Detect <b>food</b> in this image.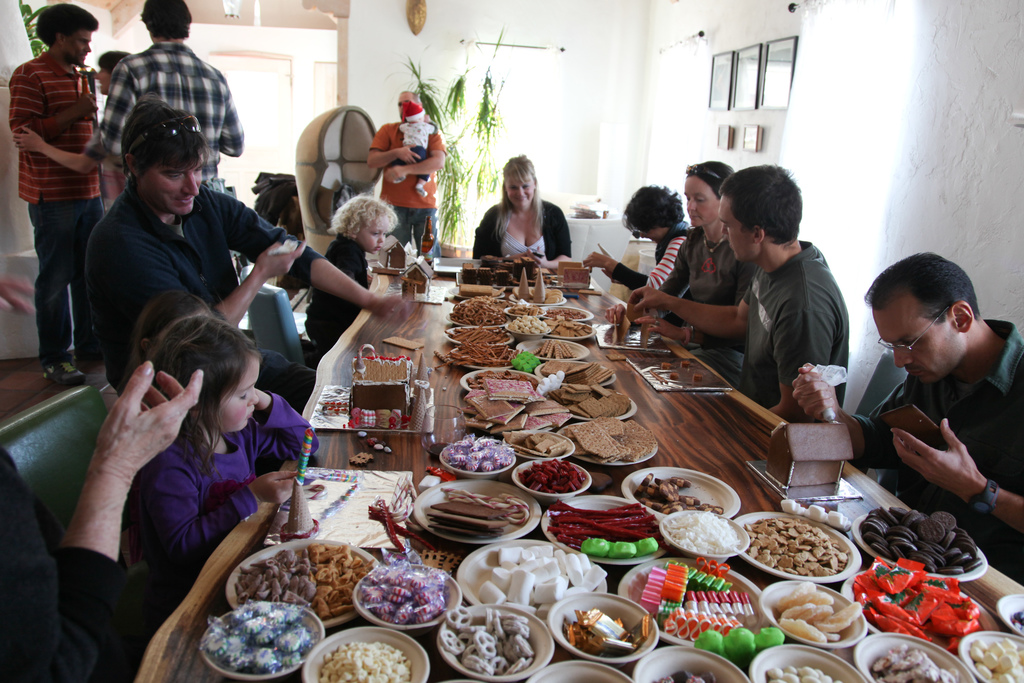
Detection: [609, 314, 620, 347].
